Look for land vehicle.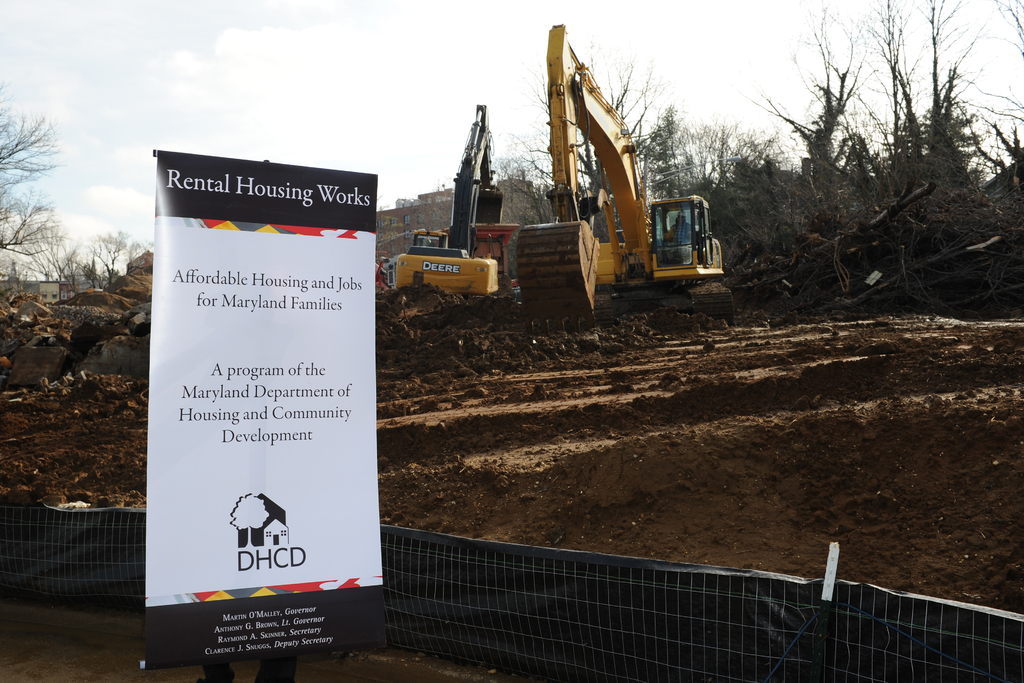
Found: BBox(519, 23, 739, 327).
